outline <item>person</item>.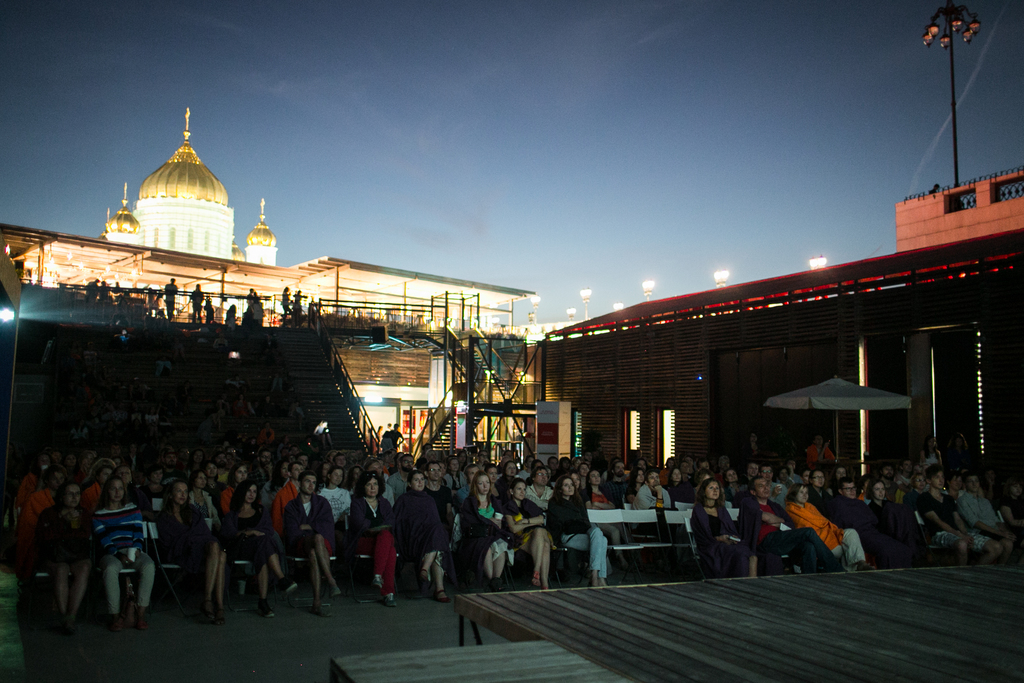
Outline: 152, 481, 226, 625.
